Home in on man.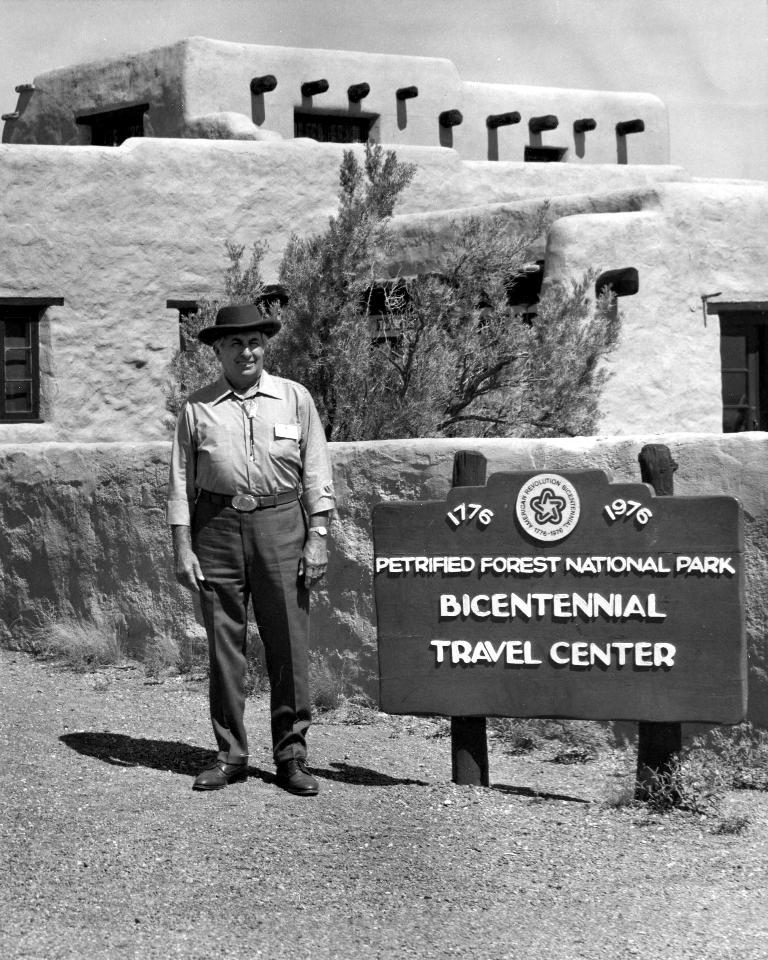
Homed in at pyautogui.locateOnScreen(164, 298, 351, 794).
